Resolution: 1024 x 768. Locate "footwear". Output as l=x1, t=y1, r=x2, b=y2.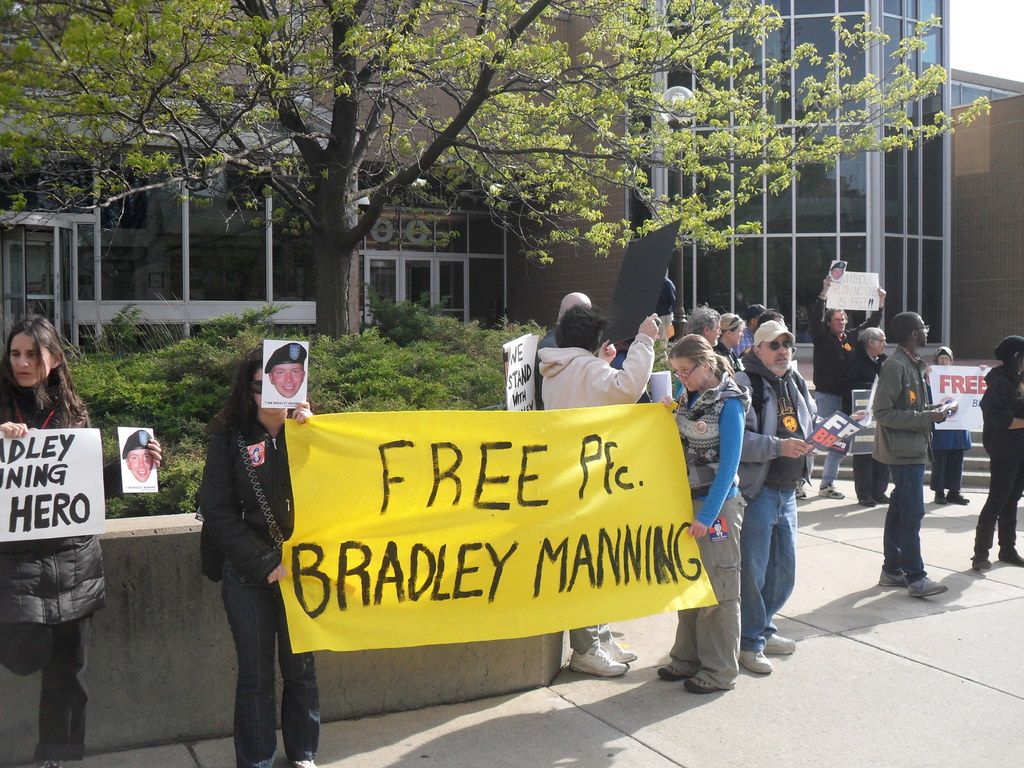
l=660, t=664, r=684, b=680.
